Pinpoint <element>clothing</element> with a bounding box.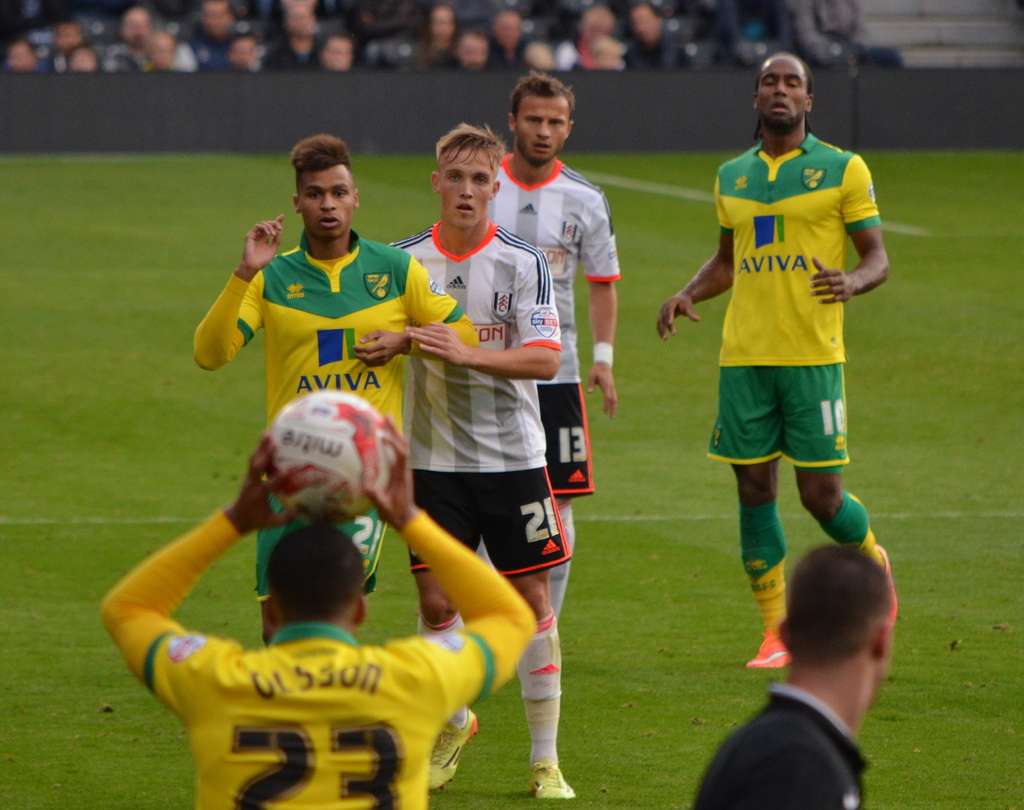
bbox(99, 512, 538, 809).
